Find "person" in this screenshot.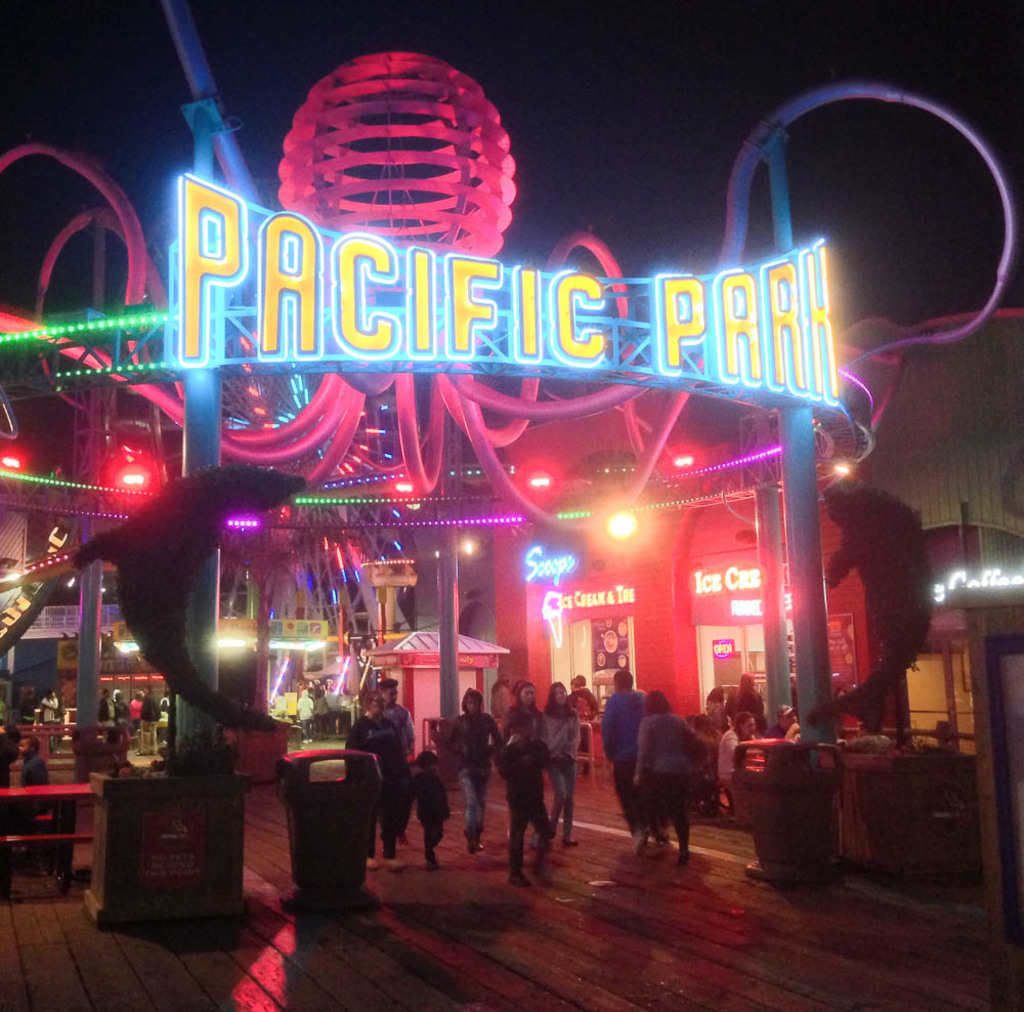
The bounding box for "person" is {"left": 490, "top": 694, "right": 552, "bottom": 893}.
